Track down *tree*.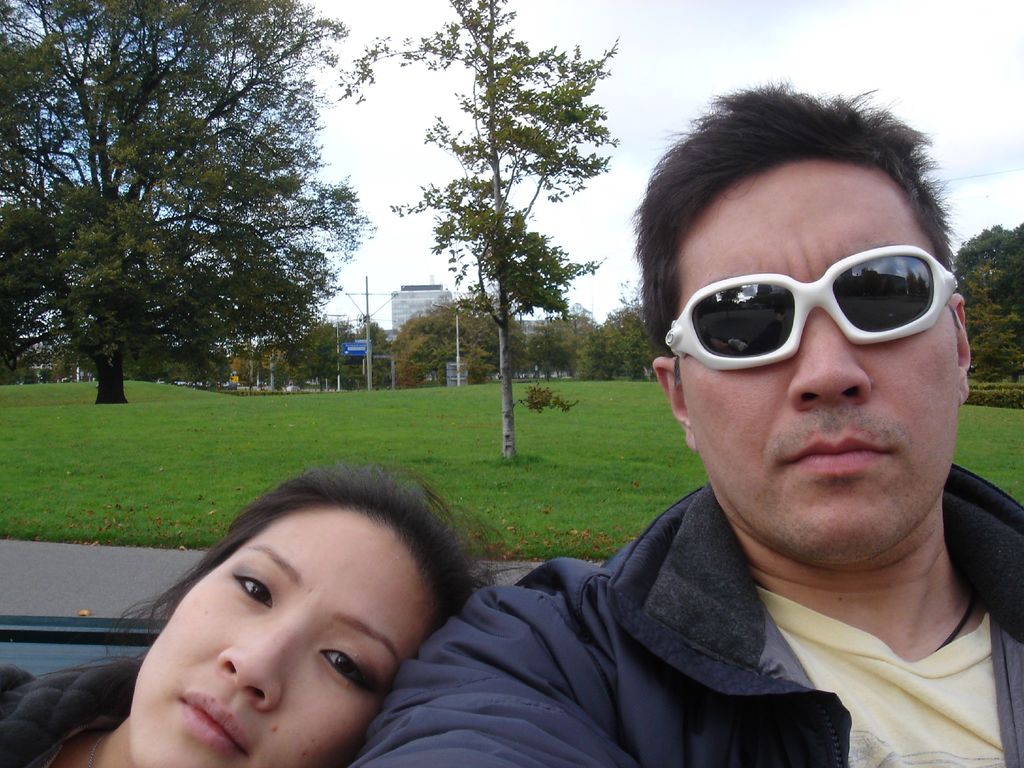
Tracked to bbox(340, 0, 621, 460).
